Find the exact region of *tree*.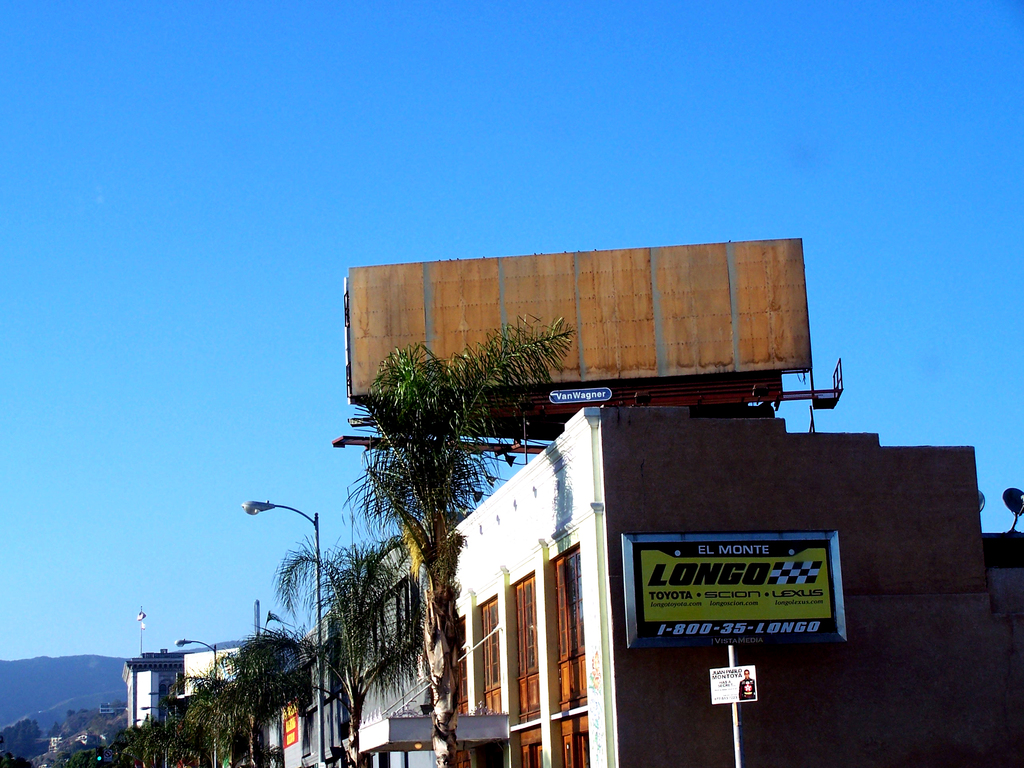
Exact region: locate(272, 540, 427, 764).
